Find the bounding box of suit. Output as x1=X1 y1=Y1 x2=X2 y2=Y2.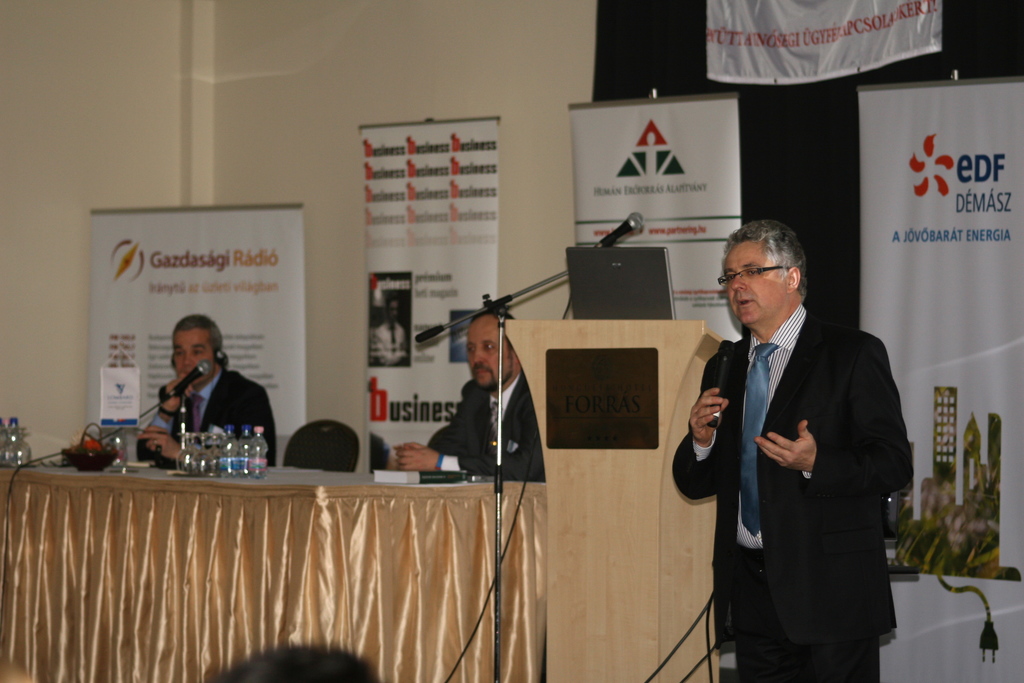
x1=135 y1=365 x2=278 y2=465.
